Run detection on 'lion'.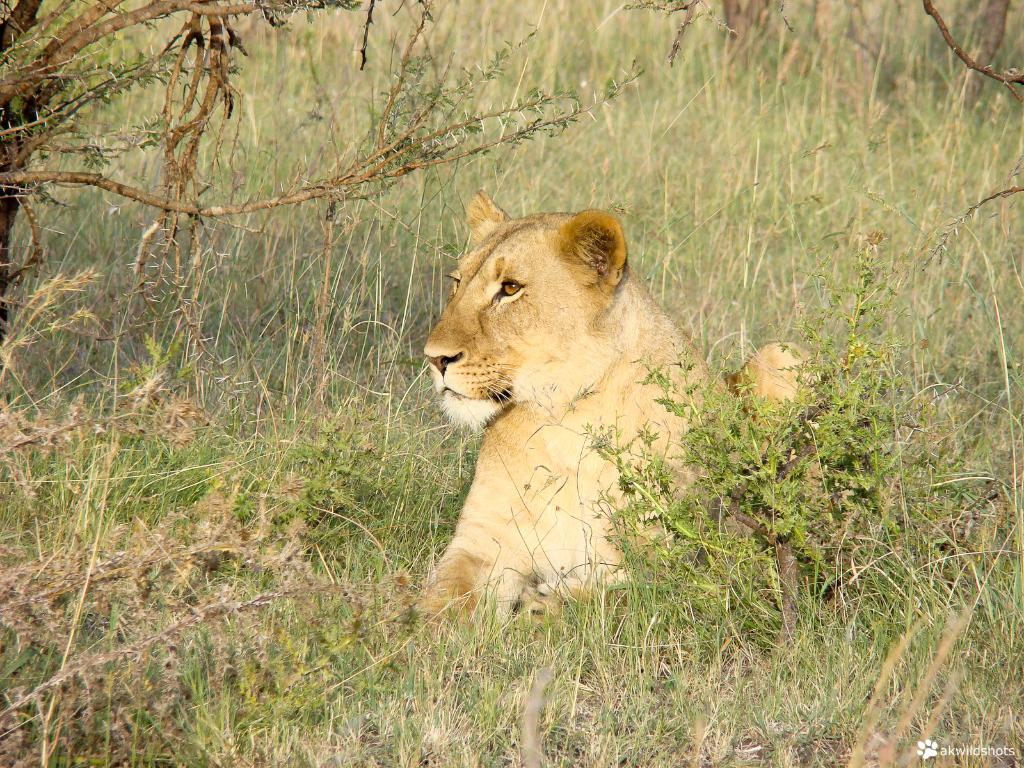
Result: box(416, 187, 825, 631).
